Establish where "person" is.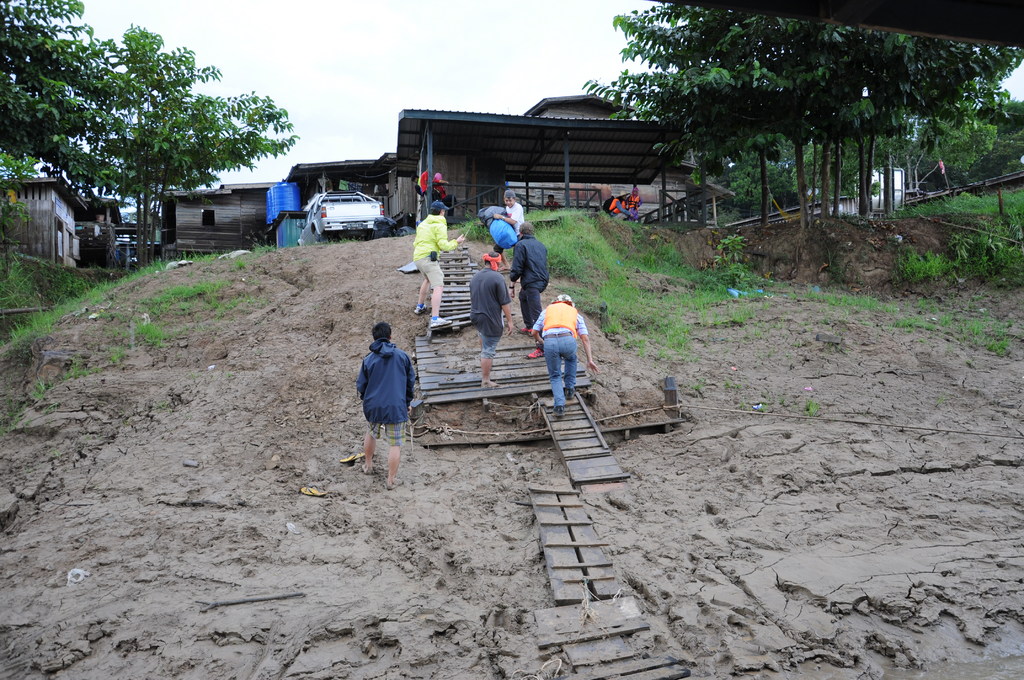
Established at rect(412, 200, 470, 330).
